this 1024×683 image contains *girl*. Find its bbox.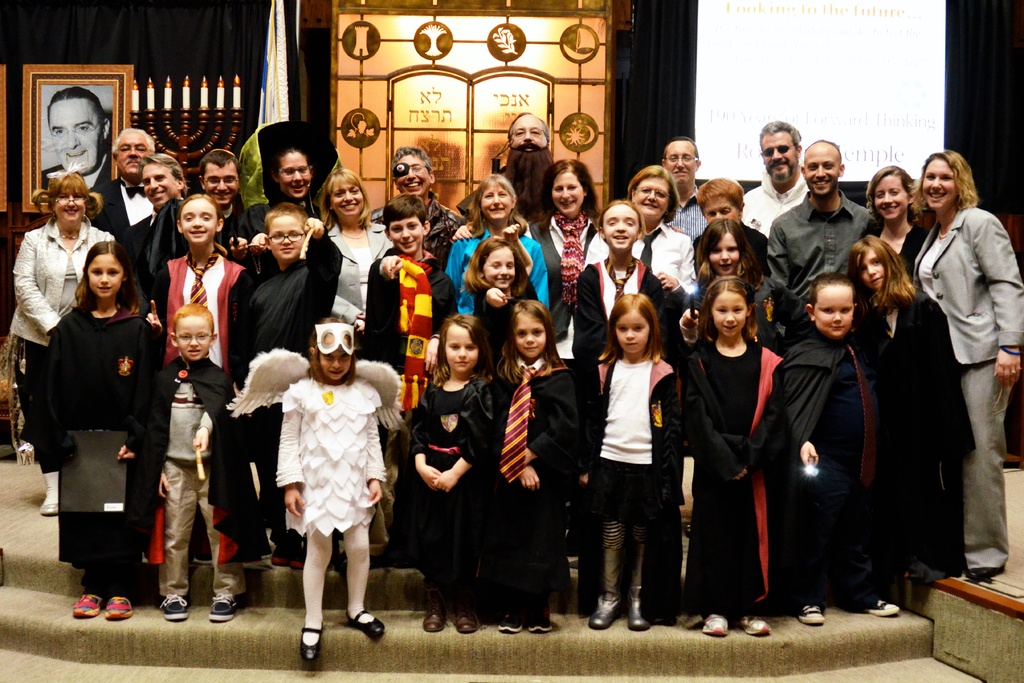
left=844, top=234, right=965, bottom=582.
